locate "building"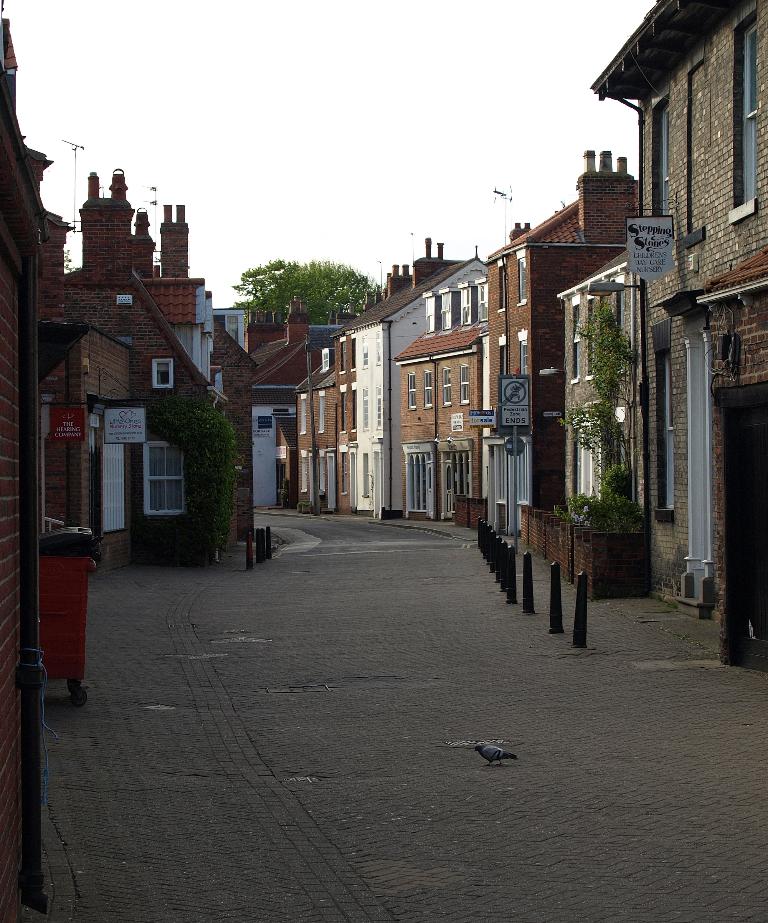
detection(393, 215, 533, 530)
